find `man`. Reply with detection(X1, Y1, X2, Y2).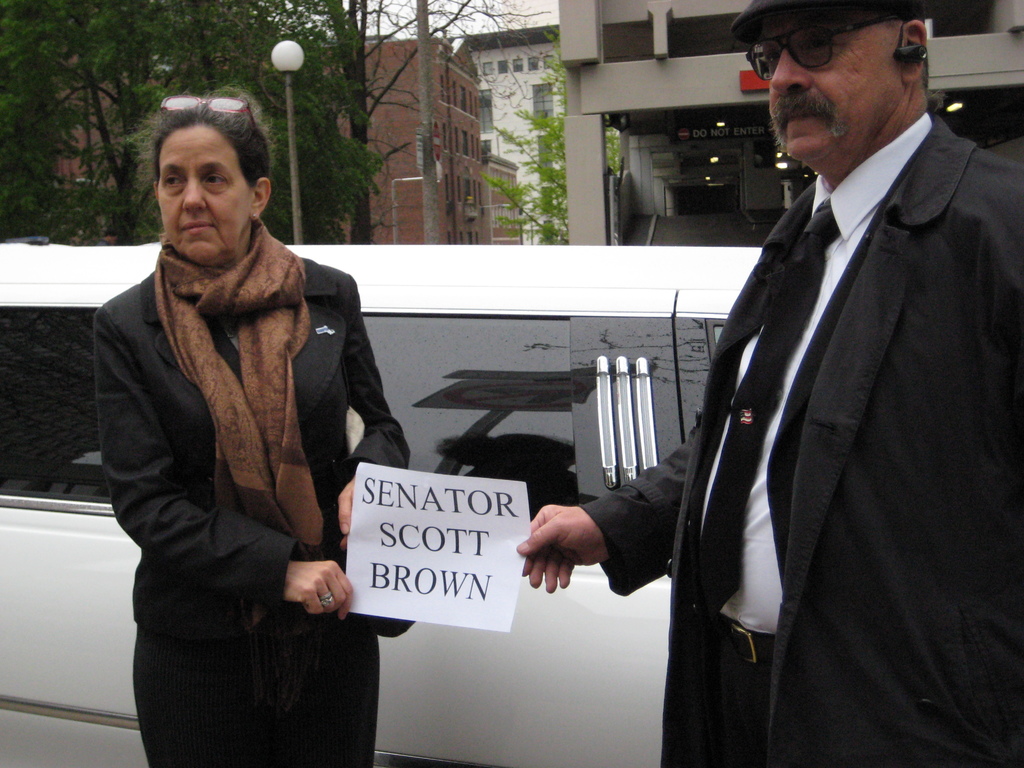
detection(518, 0, 1023, 767).
